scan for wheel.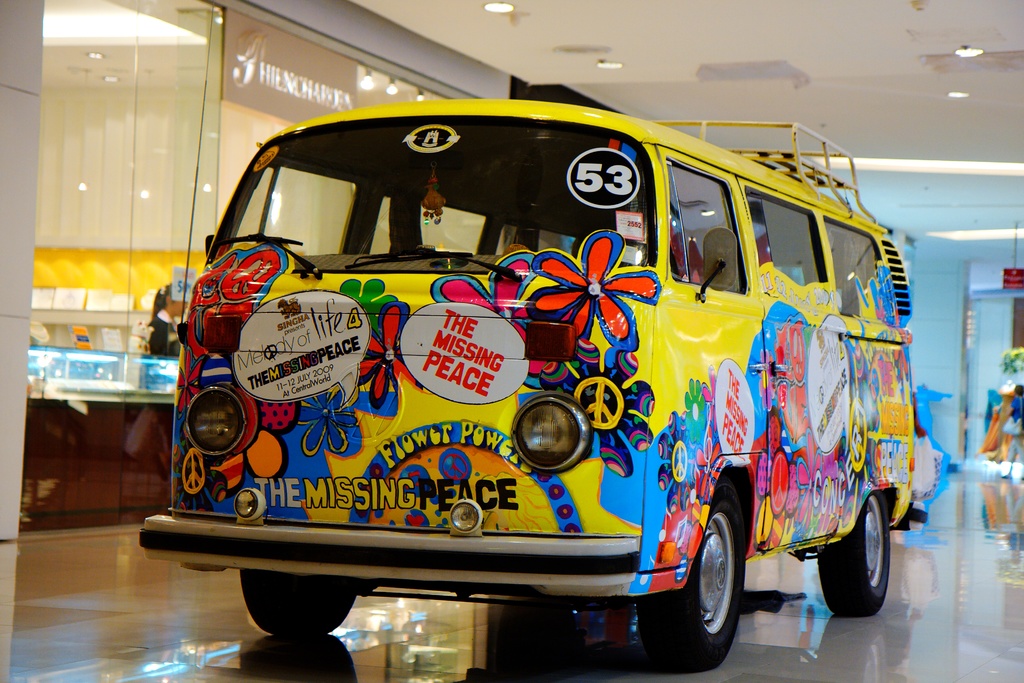
Scan result: (815,488,895,618).
